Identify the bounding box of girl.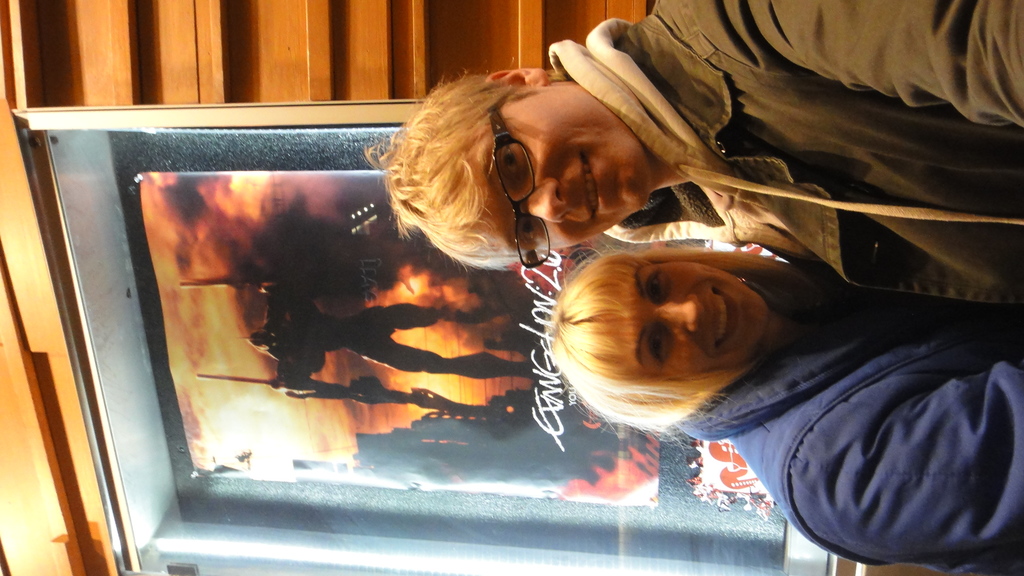
x1=546 y1=243 x2=1023 y2=575.
